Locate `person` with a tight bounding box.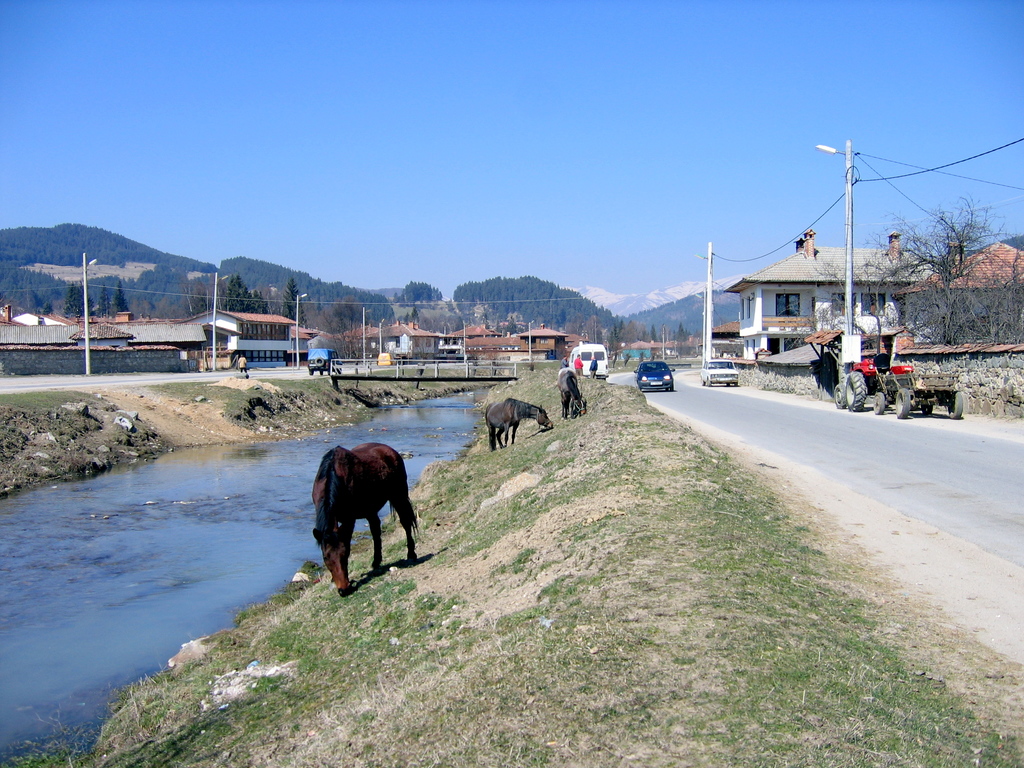
239,355,247,372.
